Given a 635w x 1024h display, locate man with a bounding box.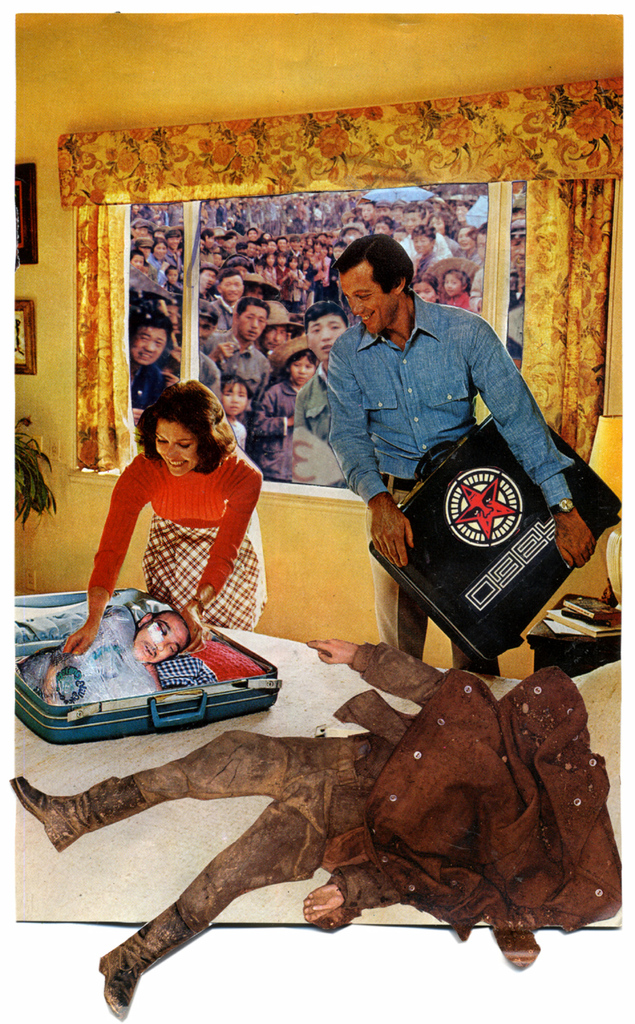
Located: BBox(197, 300, 222, 399).
